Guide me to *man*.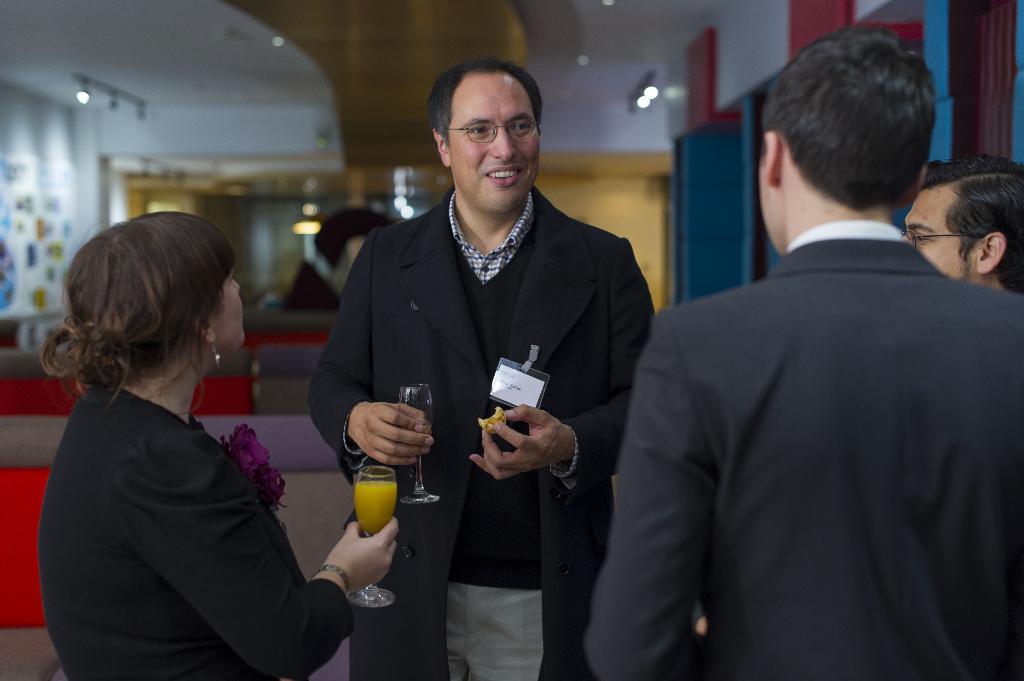
Guidance: BBox(316, 70, 648, 623).
